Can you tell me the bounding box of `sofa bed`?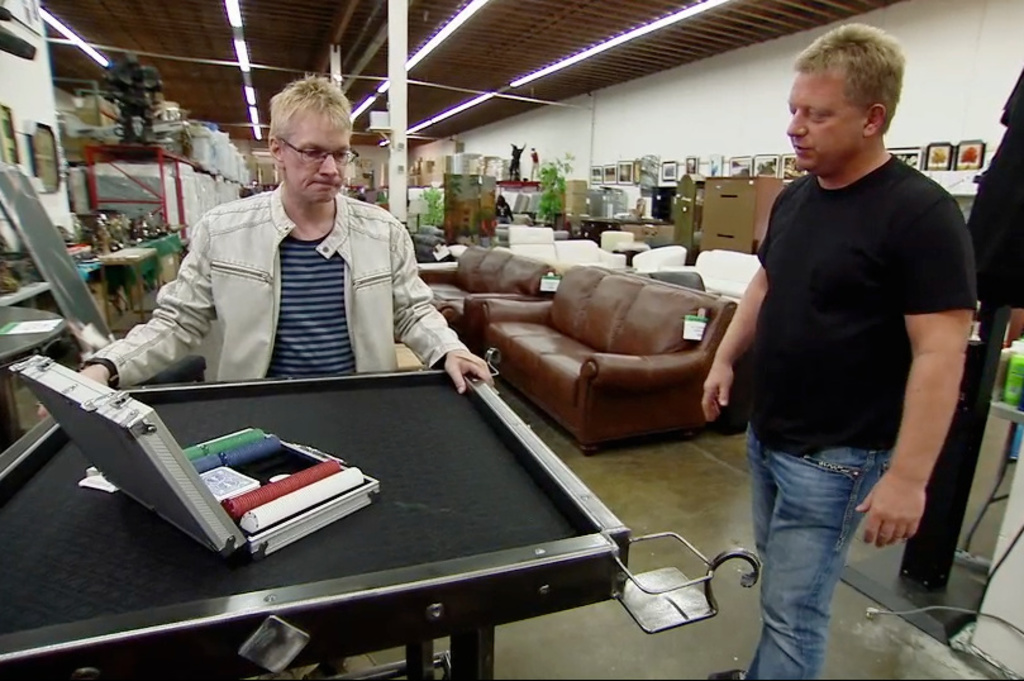
box(421, 242, 557, 340).
